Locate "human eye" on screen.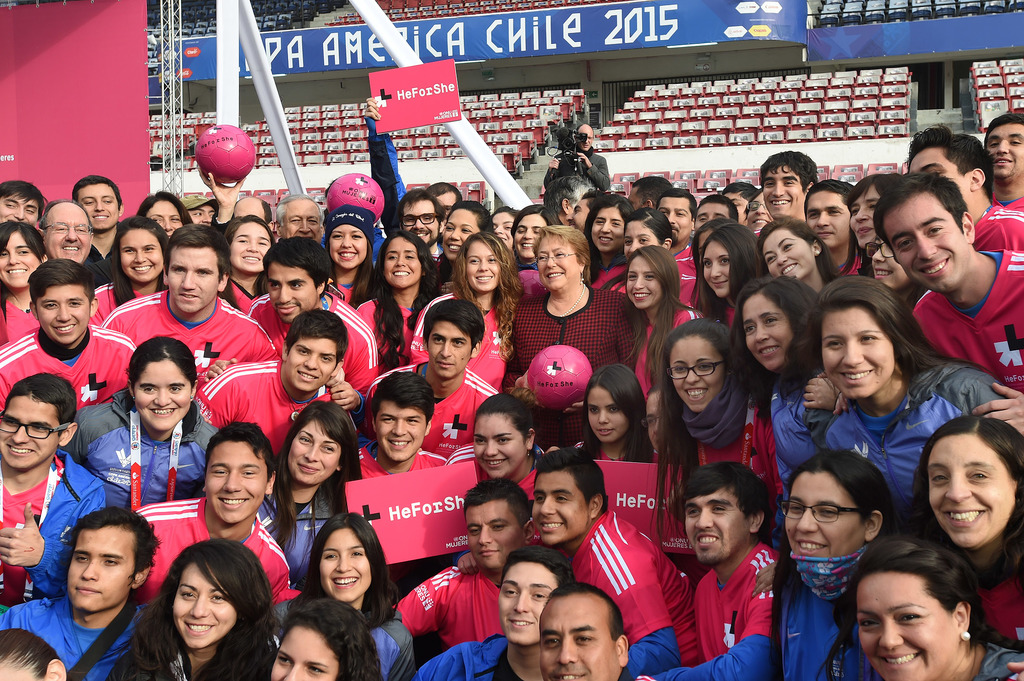
On screen at box=[867, 201, 876, 211].
